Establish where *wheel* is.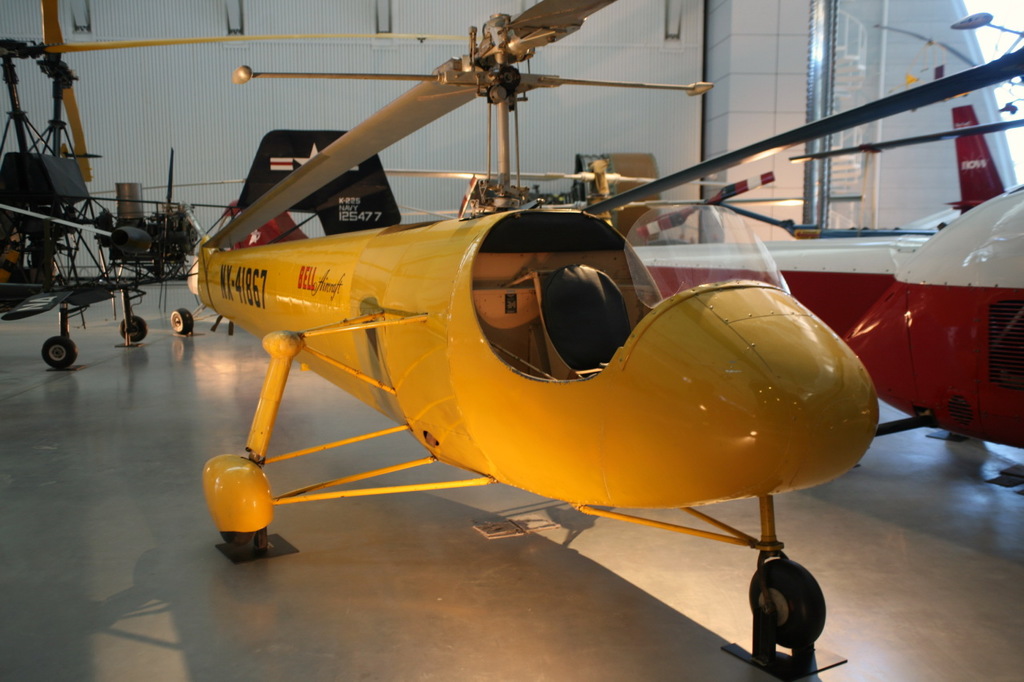
Established at region(220, 532, 254, 545).
